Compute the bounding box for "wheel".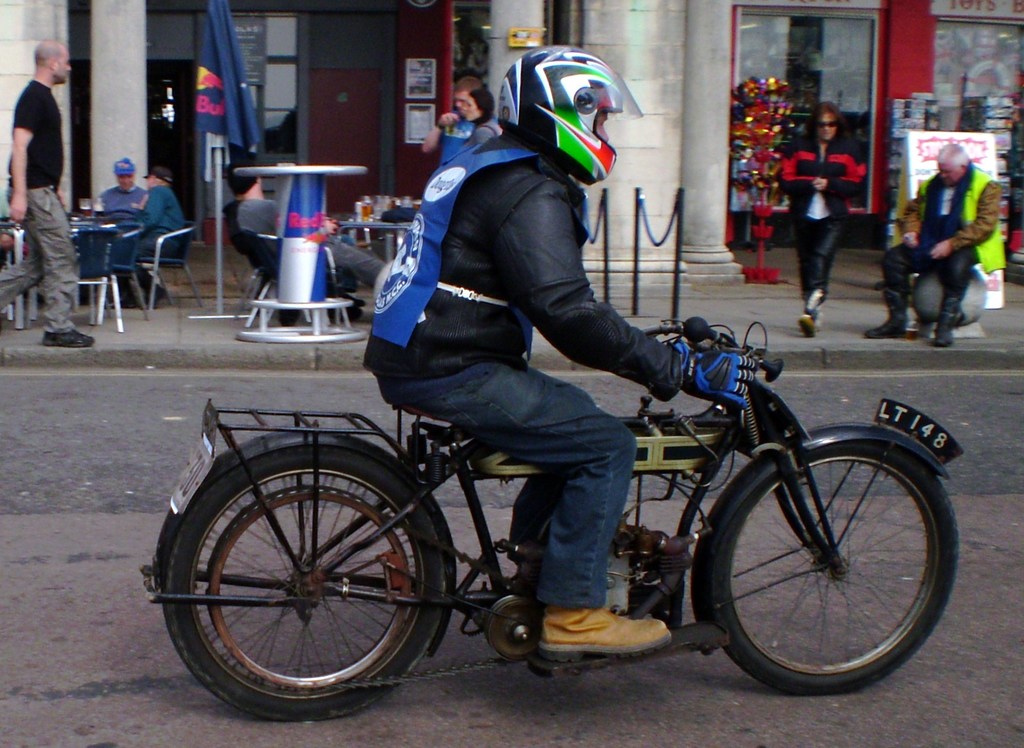
{"x1": 175, "y1": 449, "x2": 494, "y2": 719}.
